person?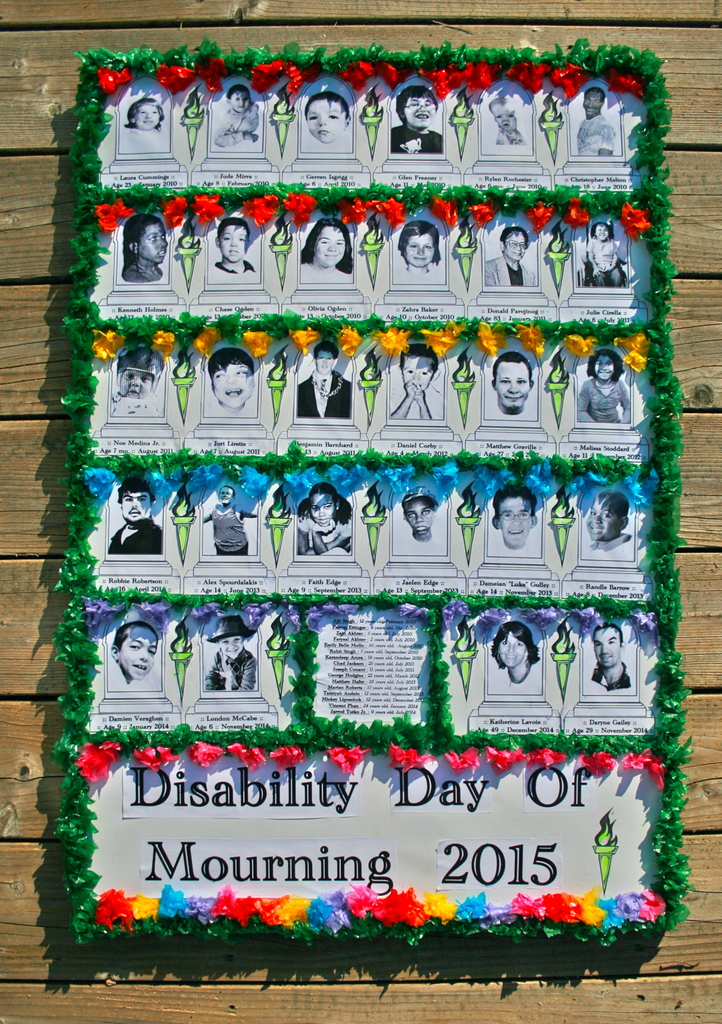
region(105, 477, 173, 552)
